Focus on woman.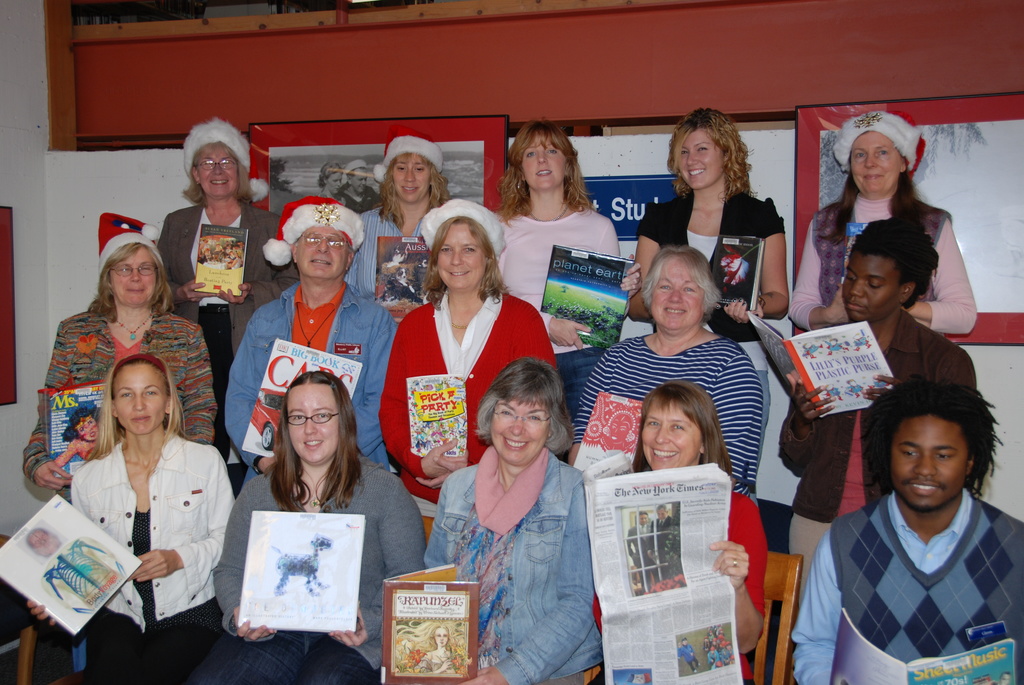
Focused at bbox(211, 368, 421, 684).
